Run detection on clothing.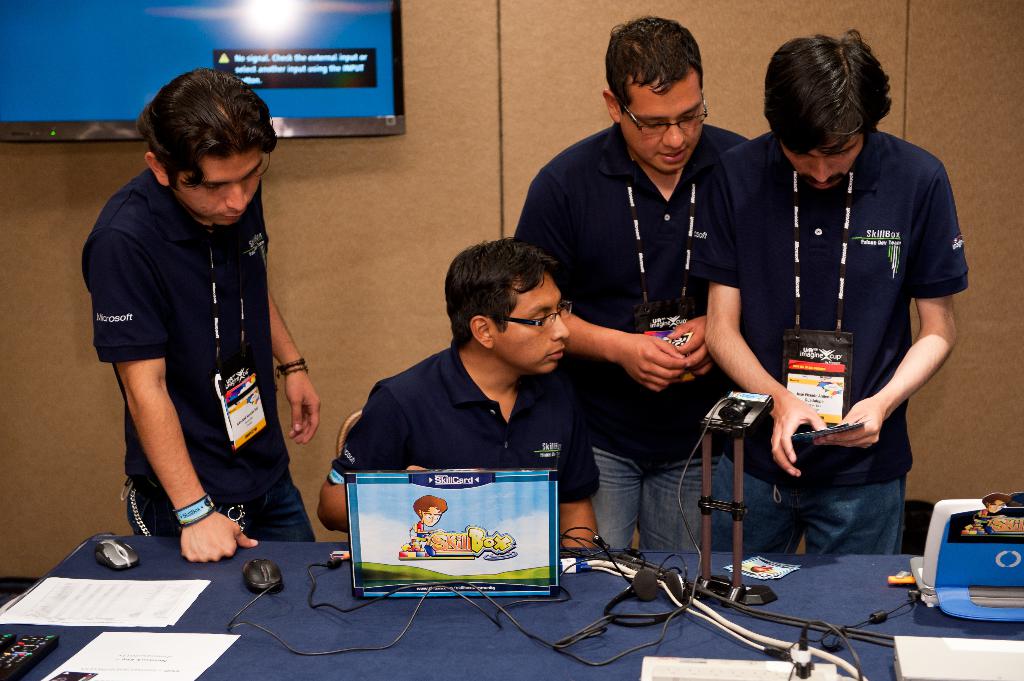
Result: [left=518, top=127, right=753, bottom=553].
